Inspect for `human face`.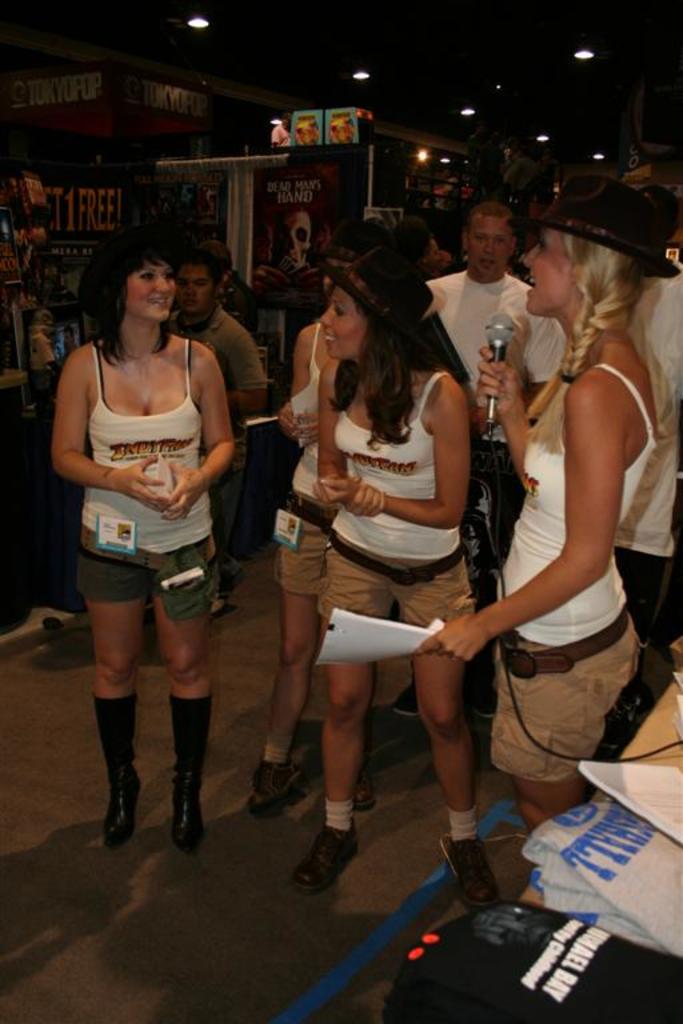
Inspection: rect(427, 239, 440, 272).
